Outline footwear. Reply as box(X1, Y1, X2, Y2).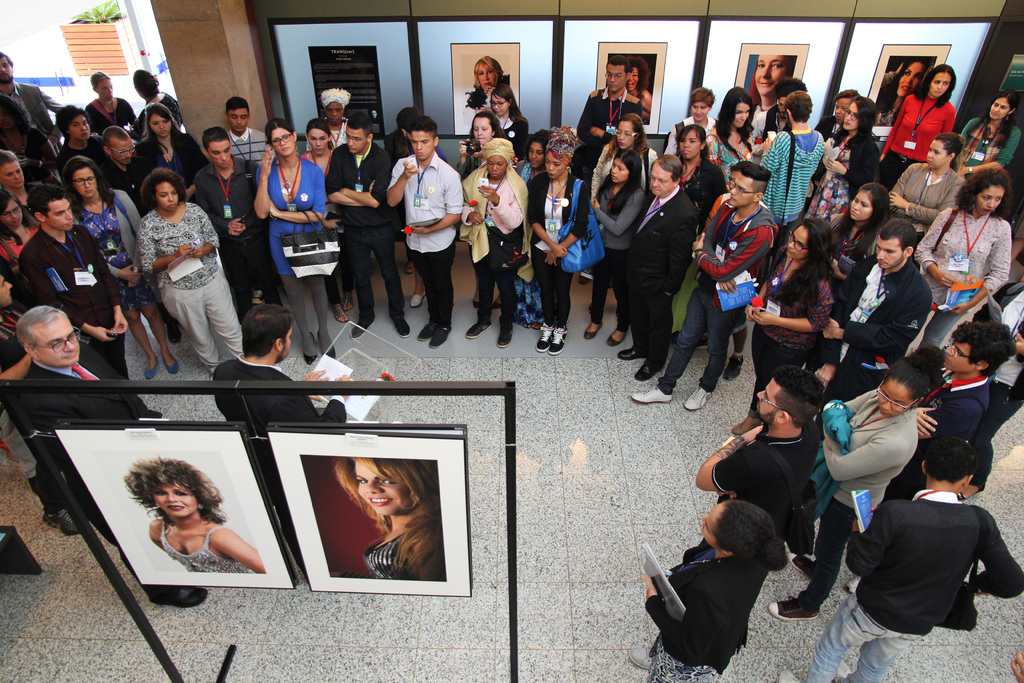
box(317, 334, 335, 362).
